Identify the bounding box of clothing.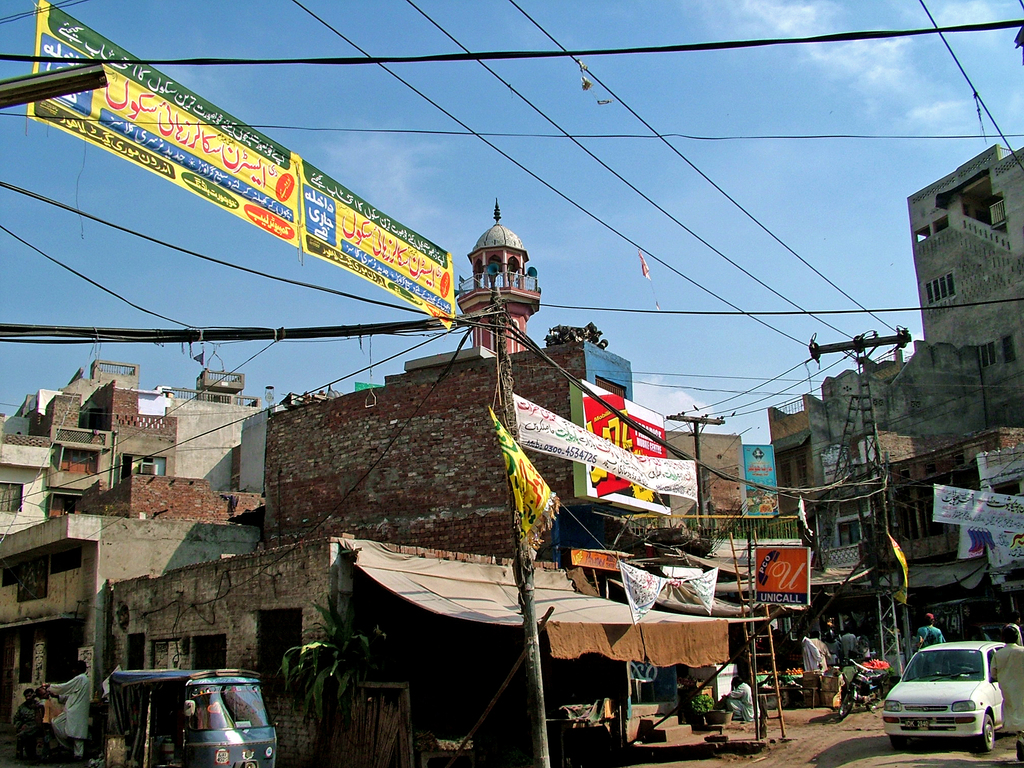
rect(842, 630, 857, 657).
